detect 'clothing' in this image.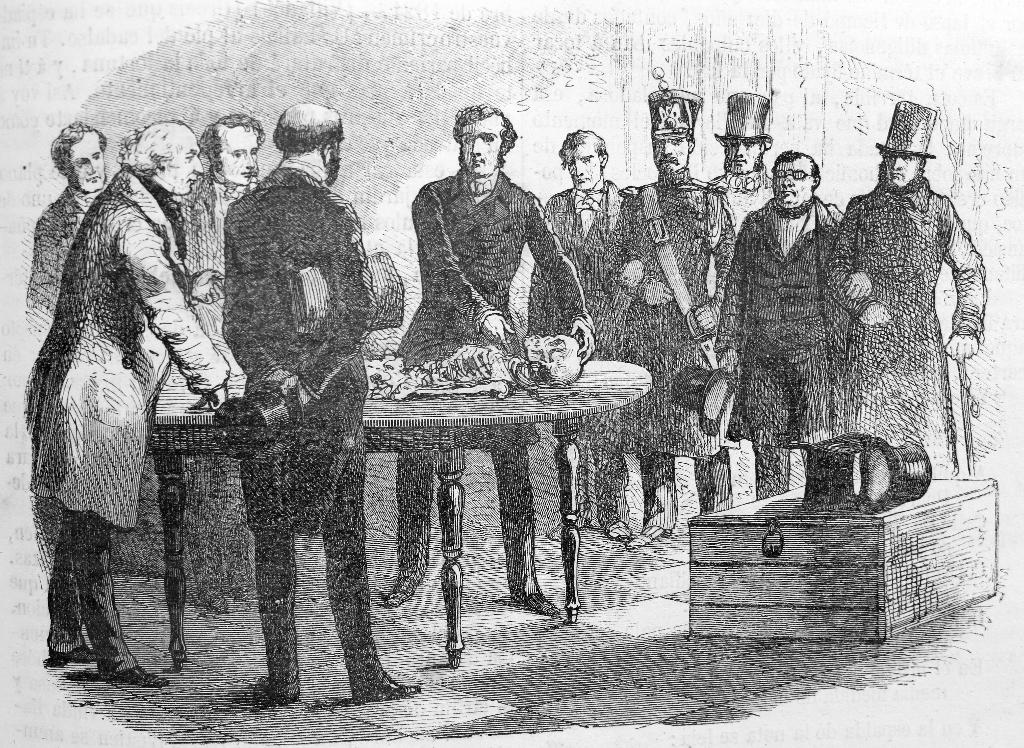
Detection: (x1=216, y1=166, x2=378, y2=694).
